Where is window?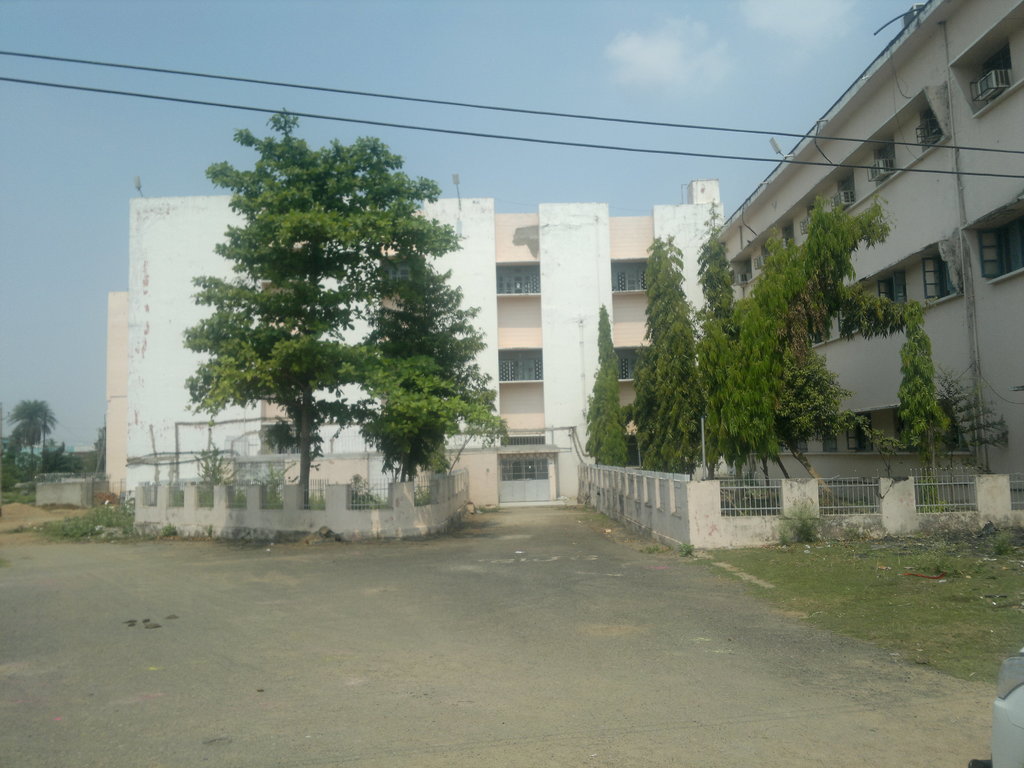
locate(847, 417, 873, 456).
